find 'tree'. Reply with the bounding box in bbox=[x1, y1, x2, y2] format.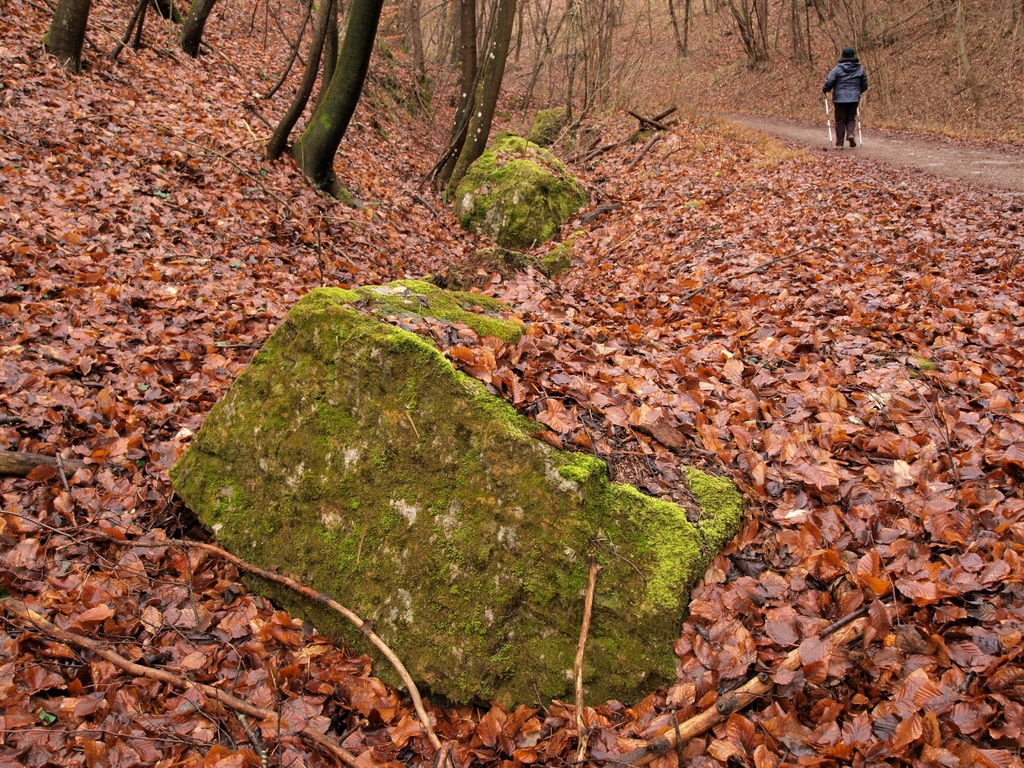
bbox=[723, 0, 778, 79].
